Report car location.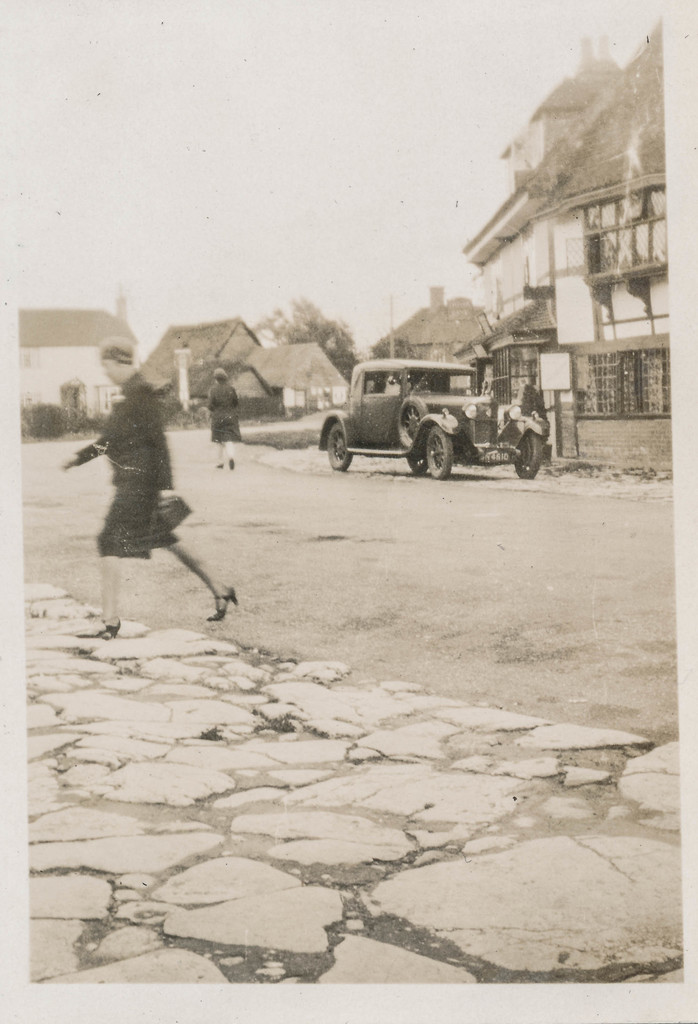
Report: (309,345,555,478).
